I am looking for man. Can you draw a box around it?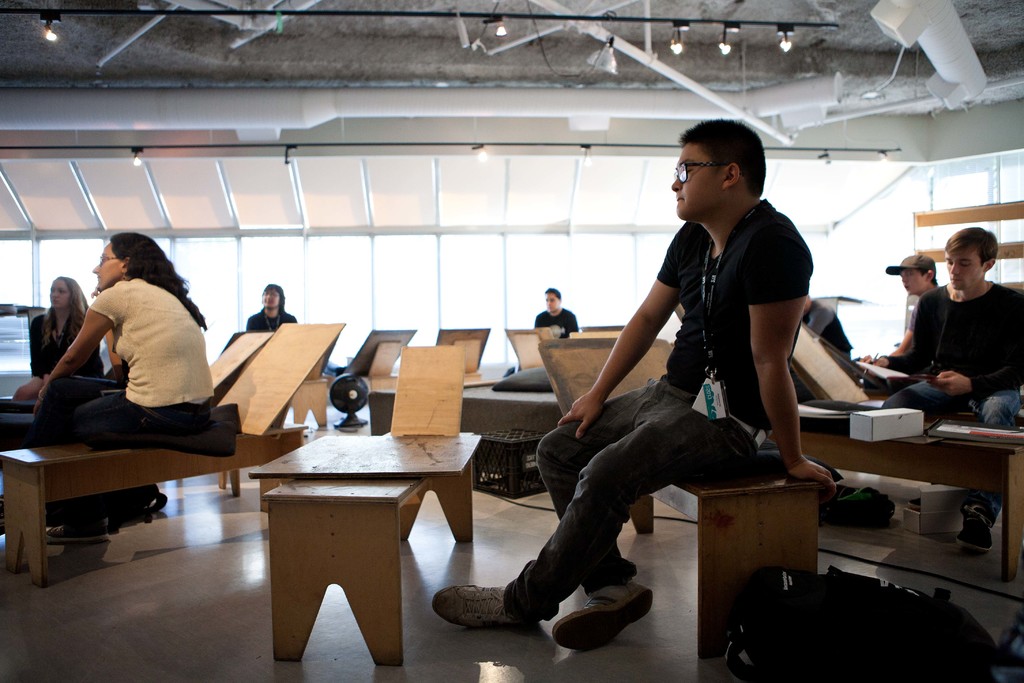
Sure, the bounding box is locate(864, 251, 939, 384).
